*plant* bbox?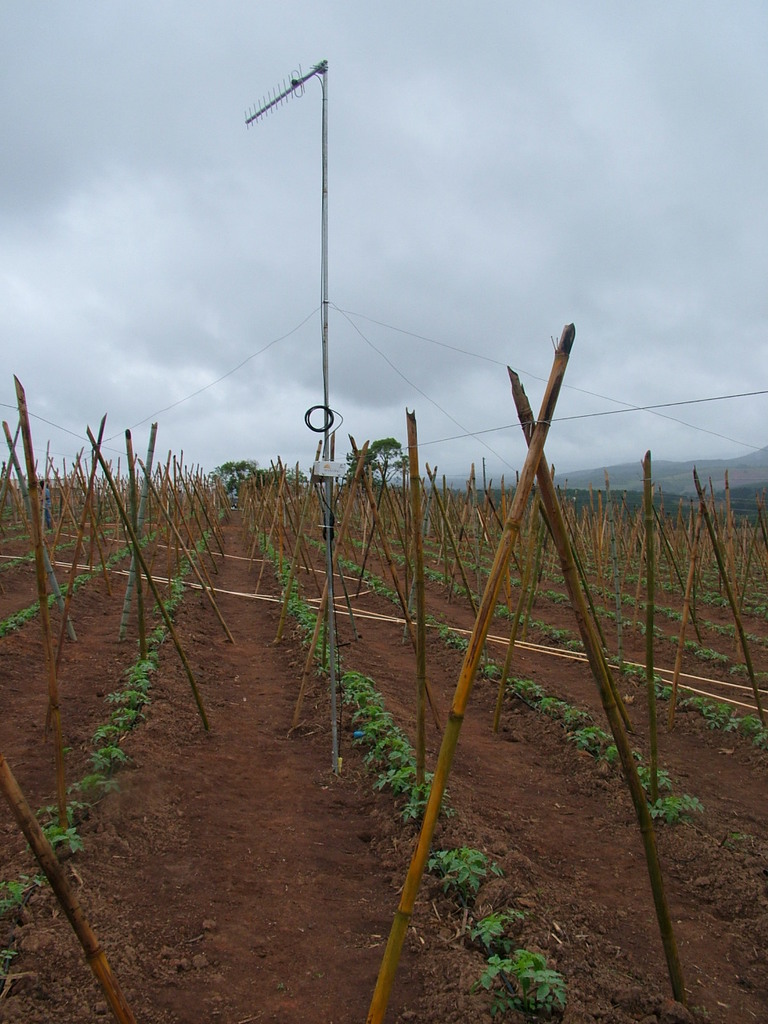
select_region(470, 900, 586, 1023)
